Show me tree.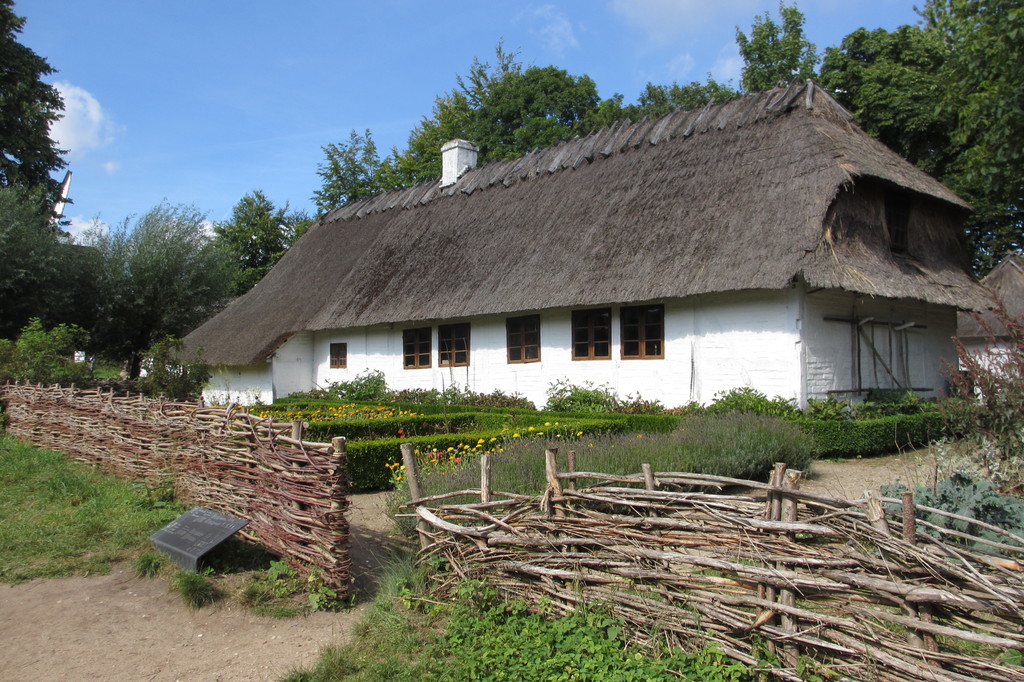
tree is here: box=[385, 42, 601, 175].
